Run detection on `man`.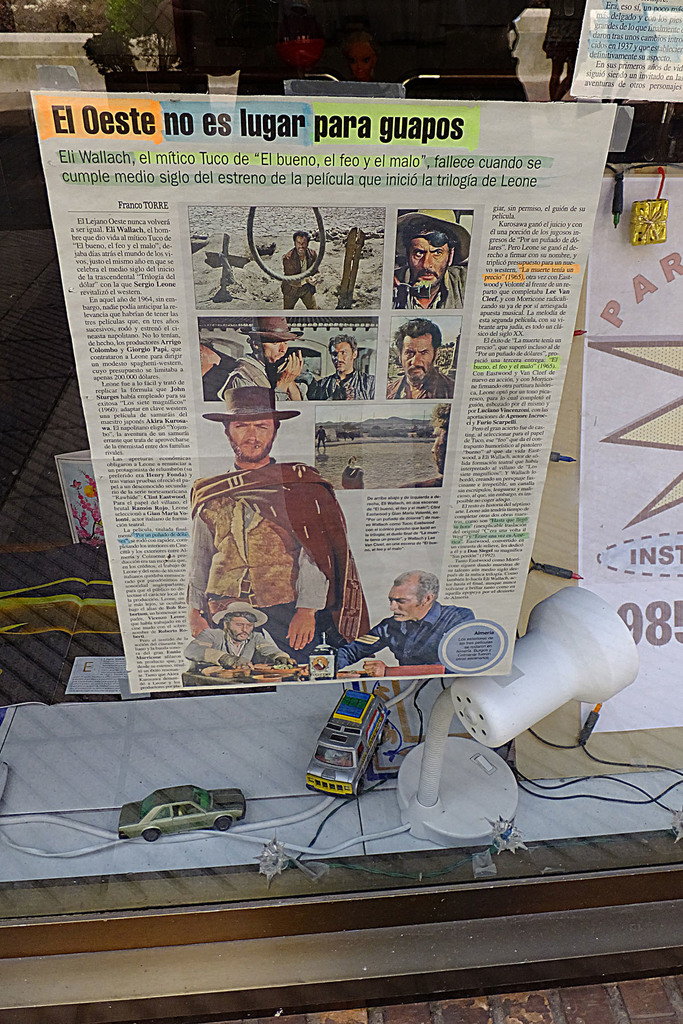
Result: [185,394,366,677].
